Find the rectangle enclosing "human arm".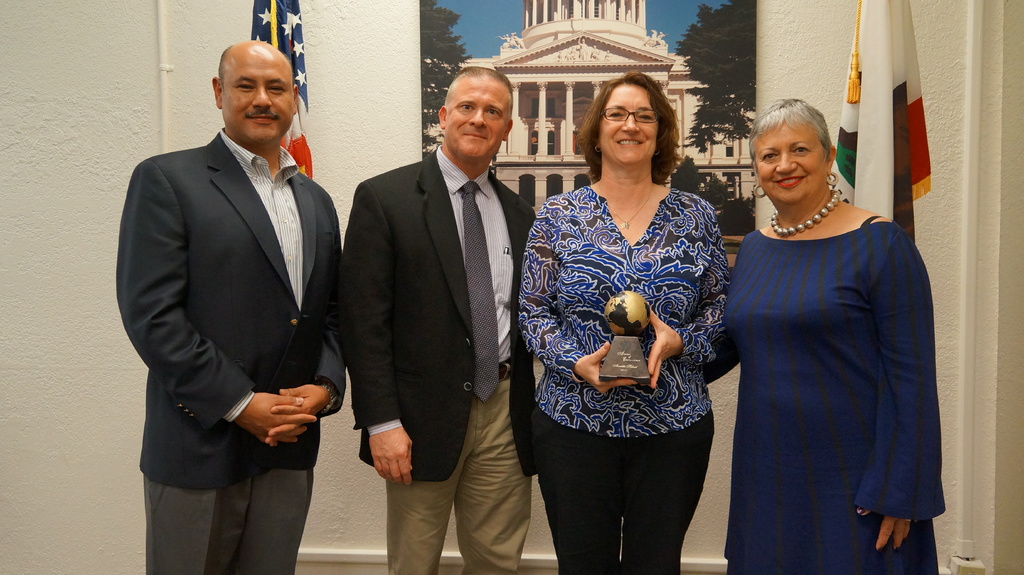
<region>700, 331, 737, 382</region>.
